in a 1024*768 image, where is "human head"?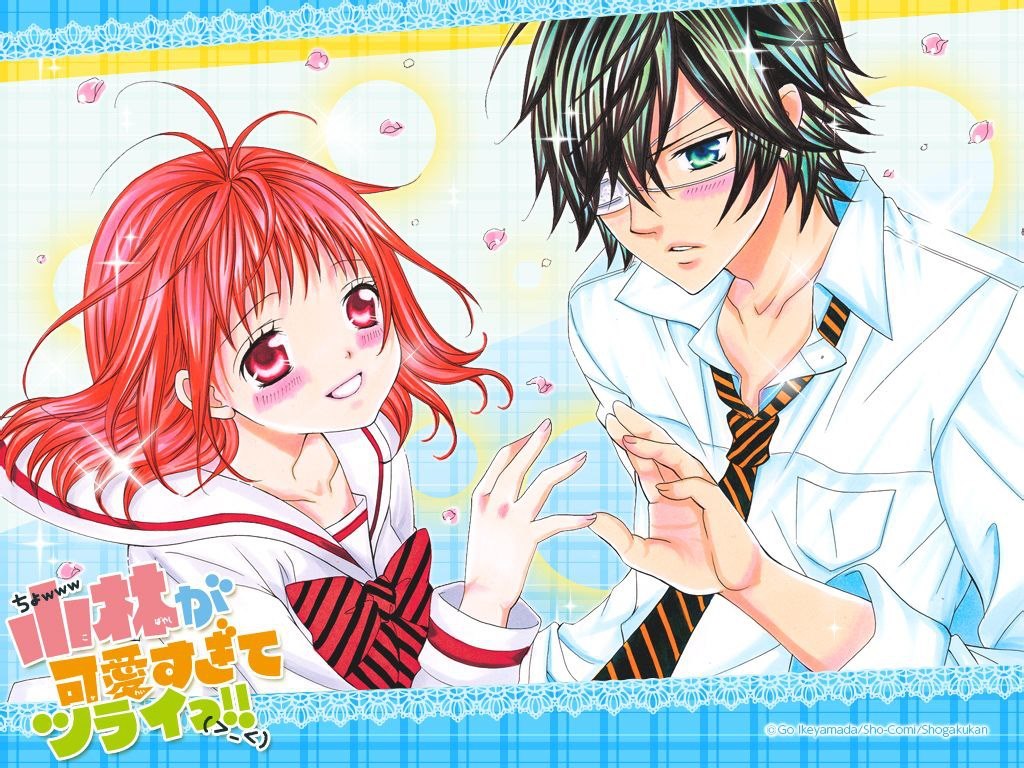
select_region(85, 148, 401, 425).
